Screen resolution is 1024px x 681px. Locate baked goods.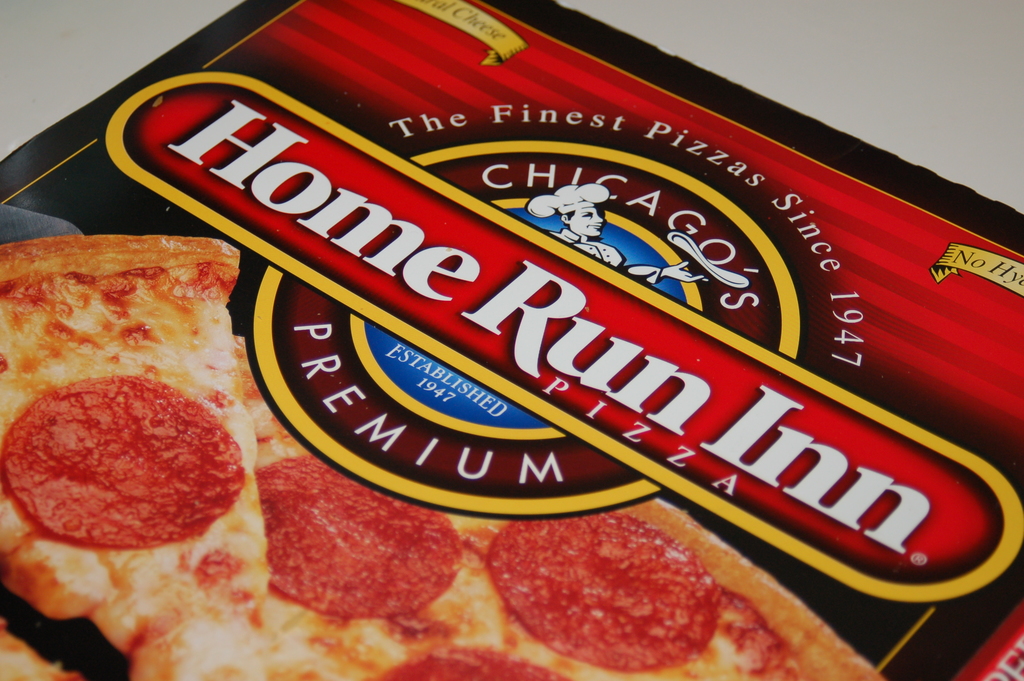
select_region(239, 336, 891, 680).
